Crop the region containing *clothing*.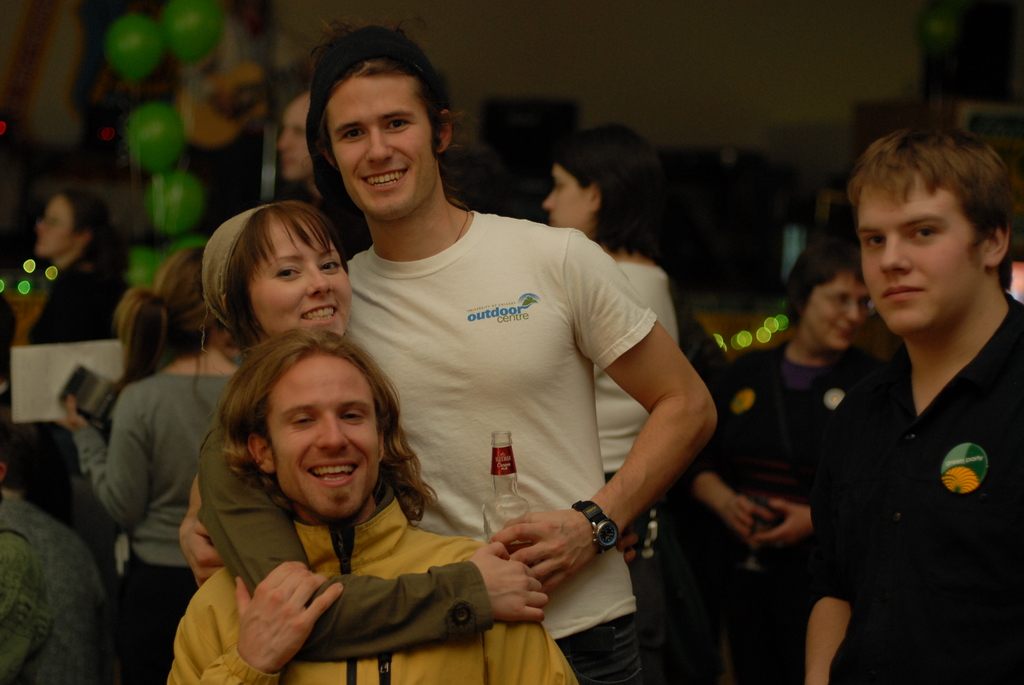
Crop region: x1=595 y1=253 x2=678 y2=600.
